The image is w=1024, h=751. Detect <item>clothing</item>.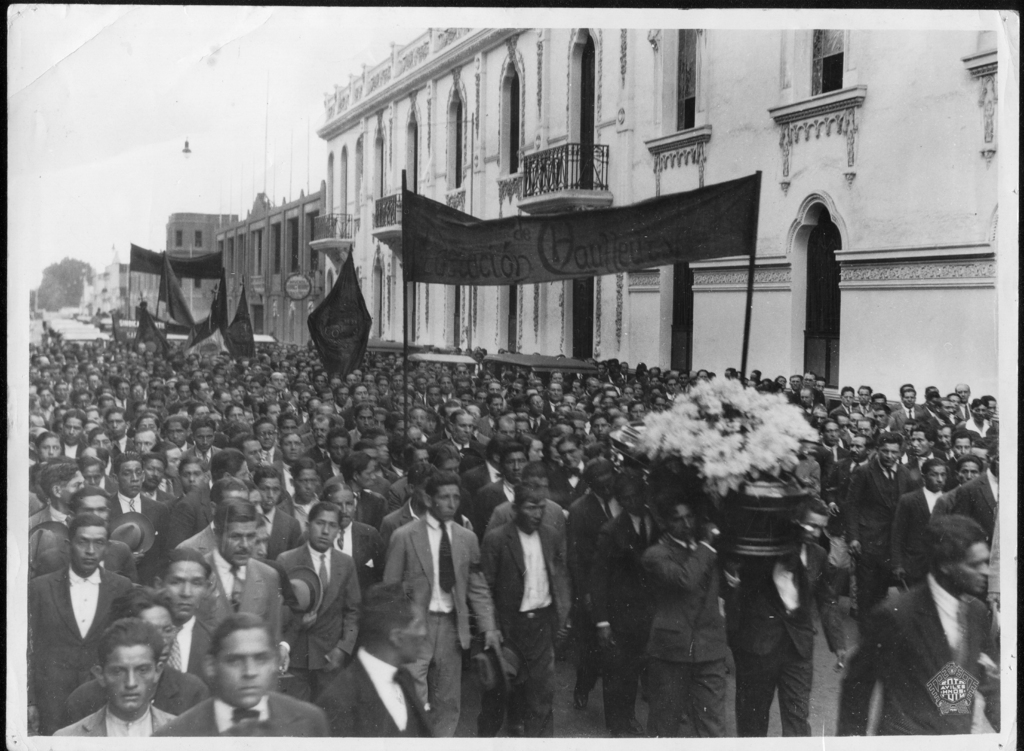
Detection: 483, 512, 568, 738.
